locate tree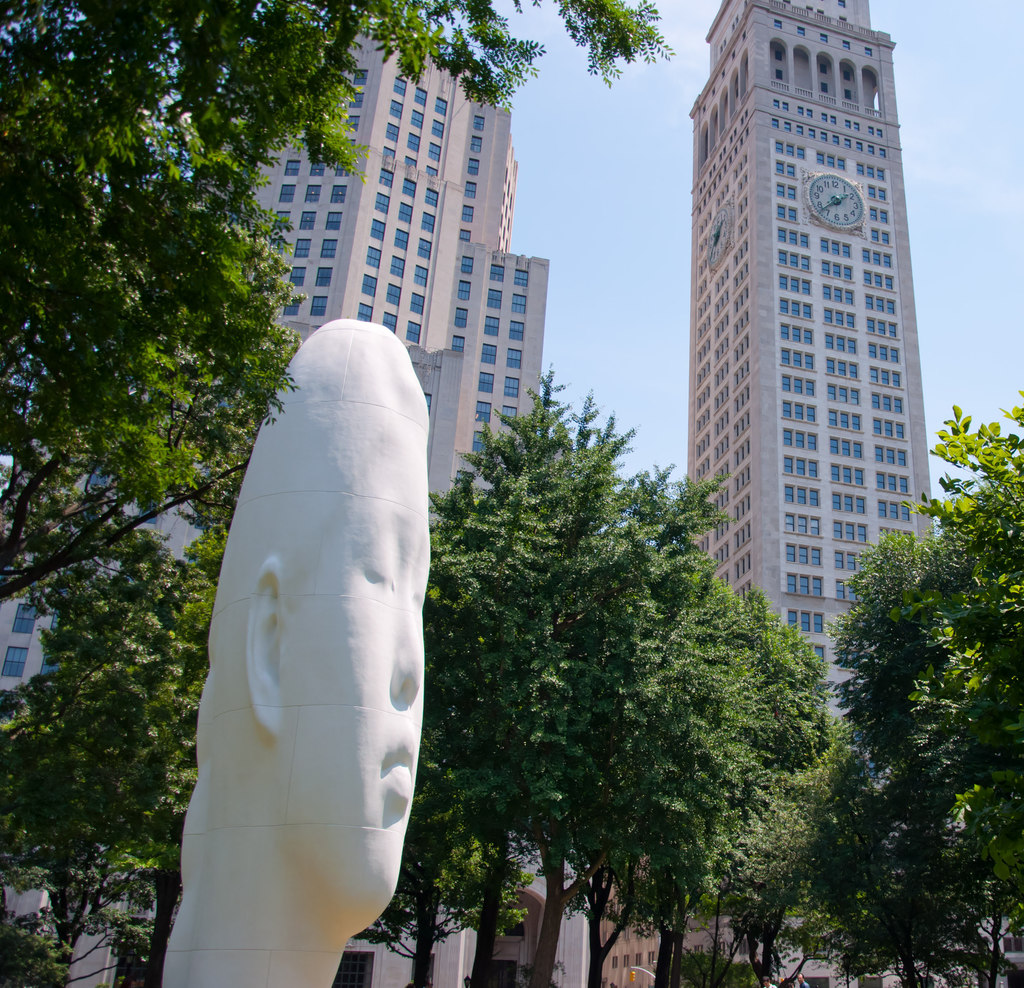
Rect(832, 519, 950, 987)
